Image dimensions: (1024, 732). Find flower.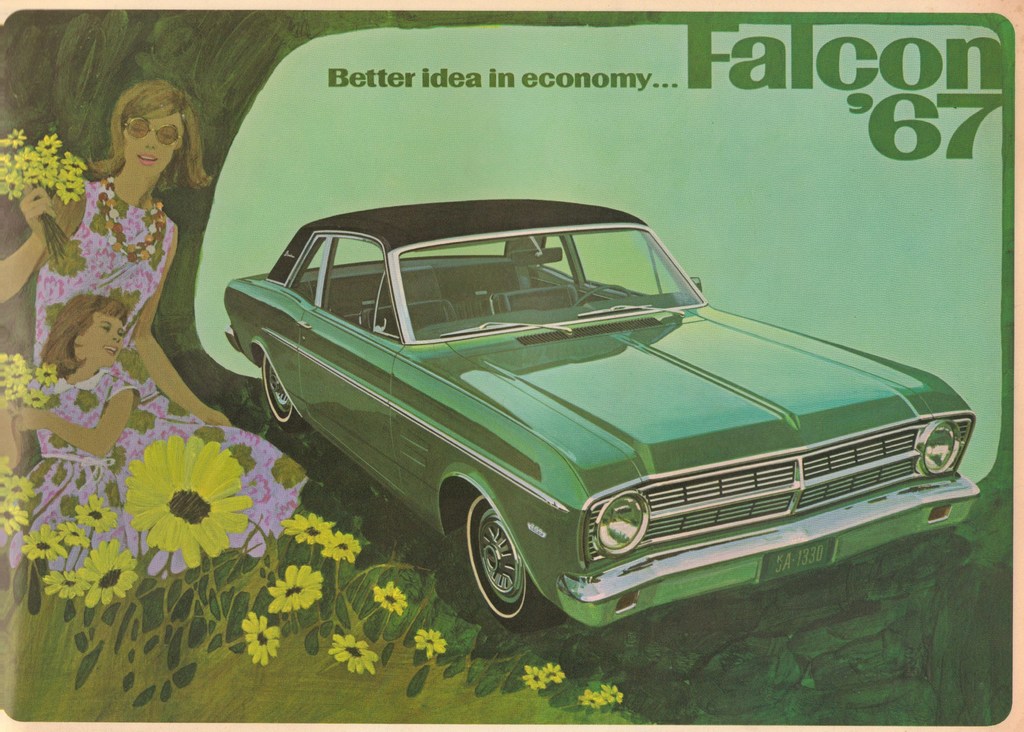
Rect(108, 430, 268, 573).
